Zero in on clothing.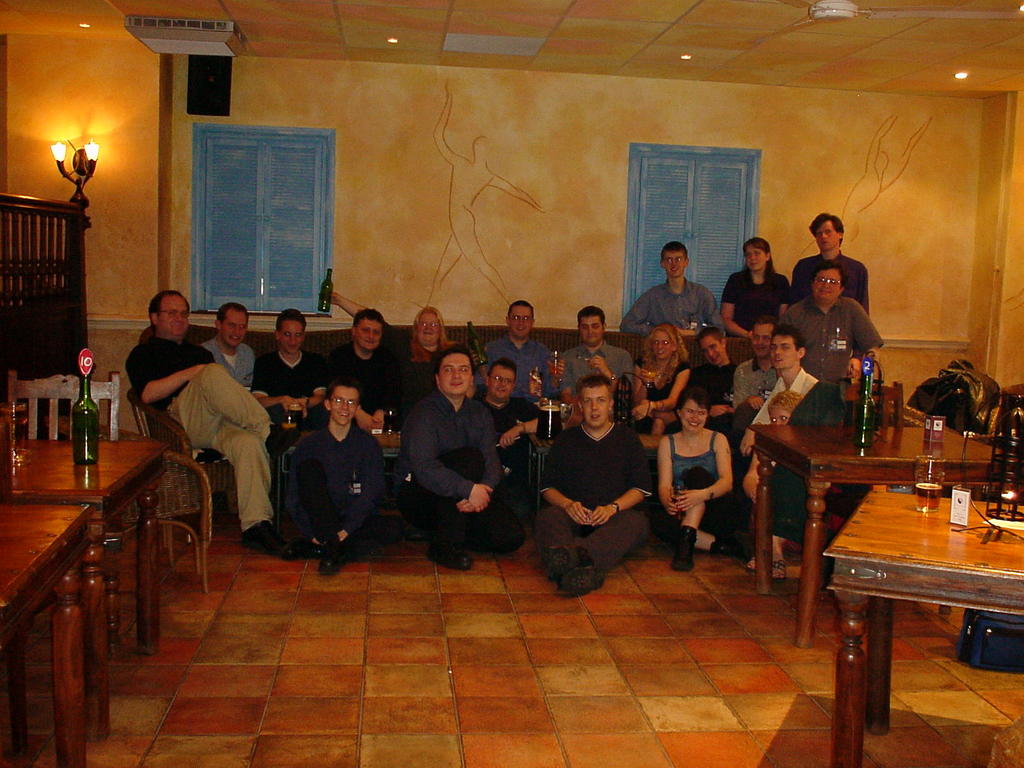
Zeroed in: x1=406, y1=390, x2=527, y2=556.
